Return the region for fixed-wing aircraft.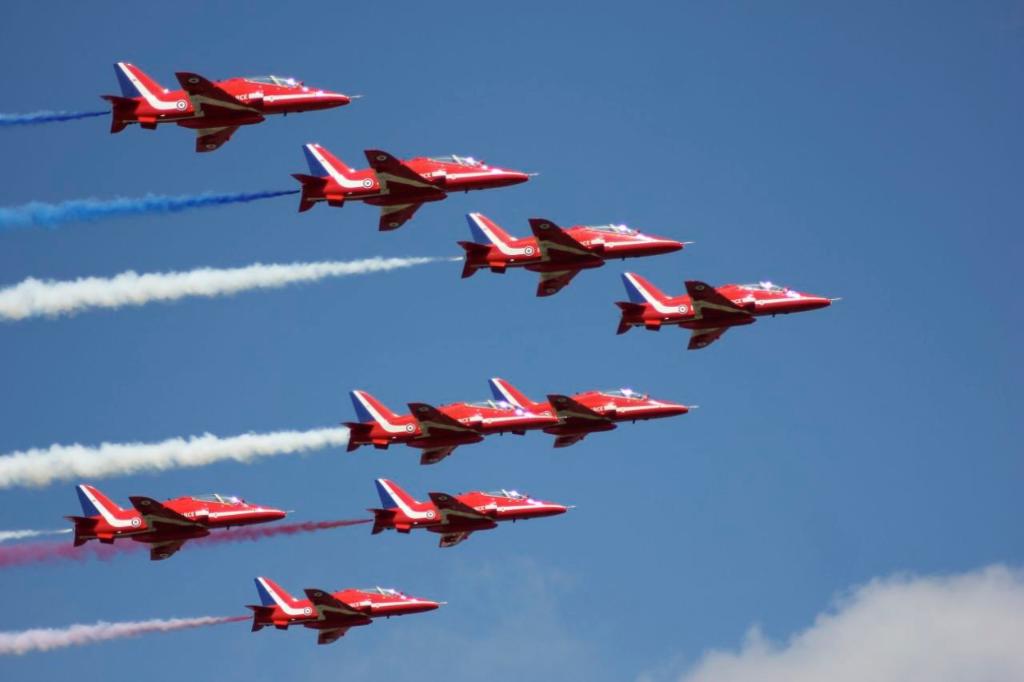
618 272 843 351.
